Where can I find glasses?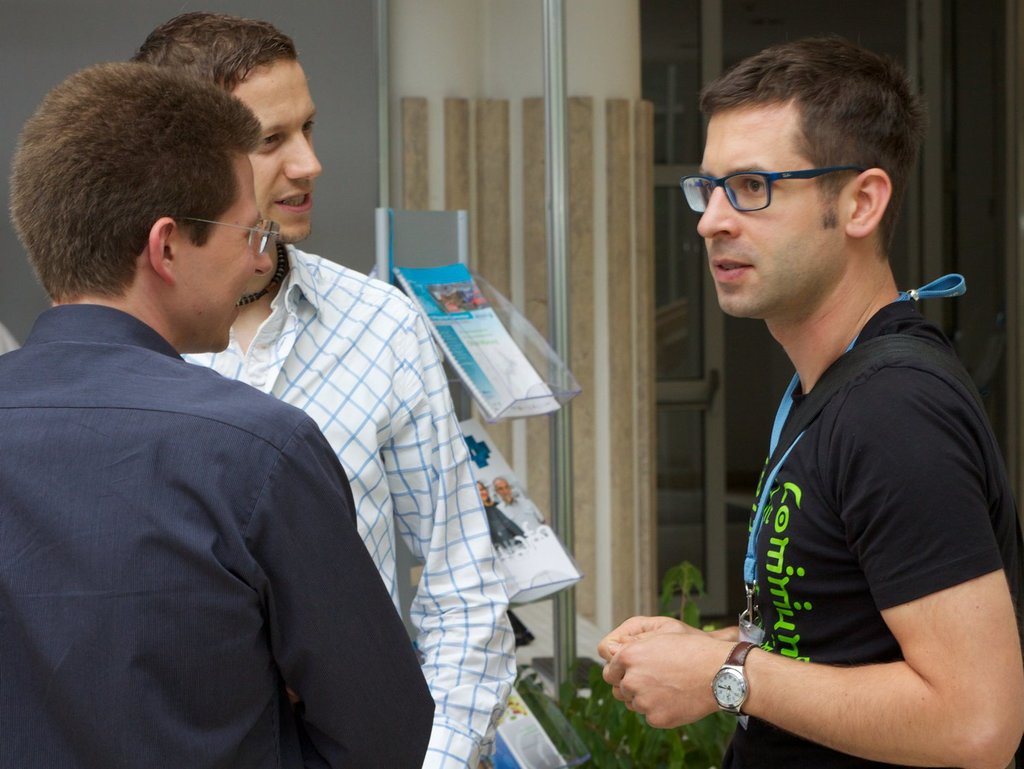
You can find it at <box>691,154,853,215</box>.
